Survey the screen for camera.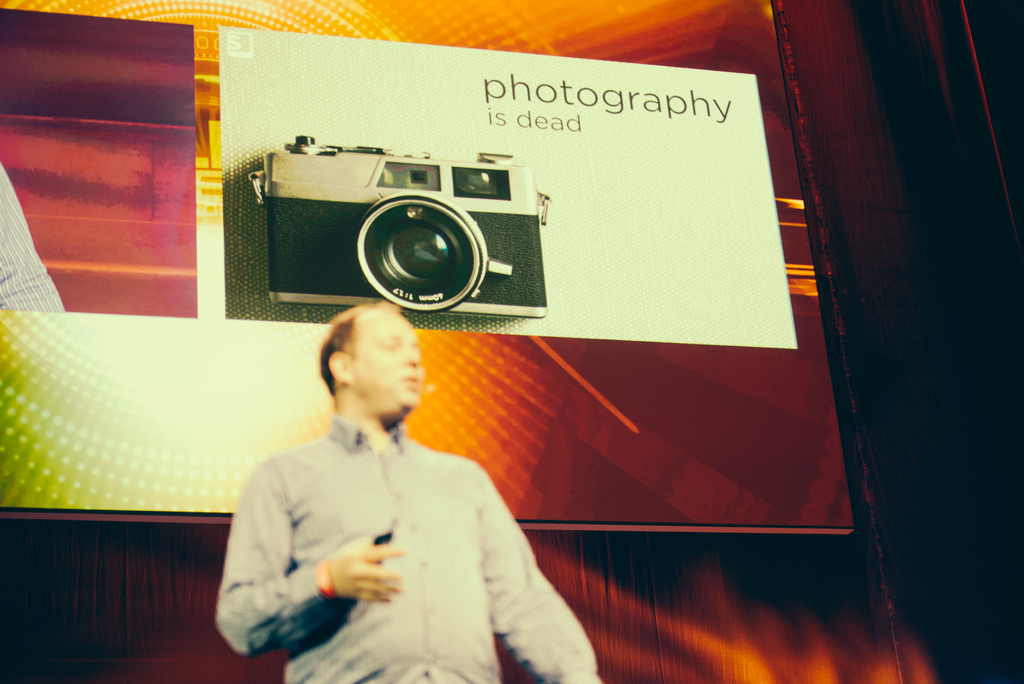
Survey found: box=[260, 134, 550, 320].
